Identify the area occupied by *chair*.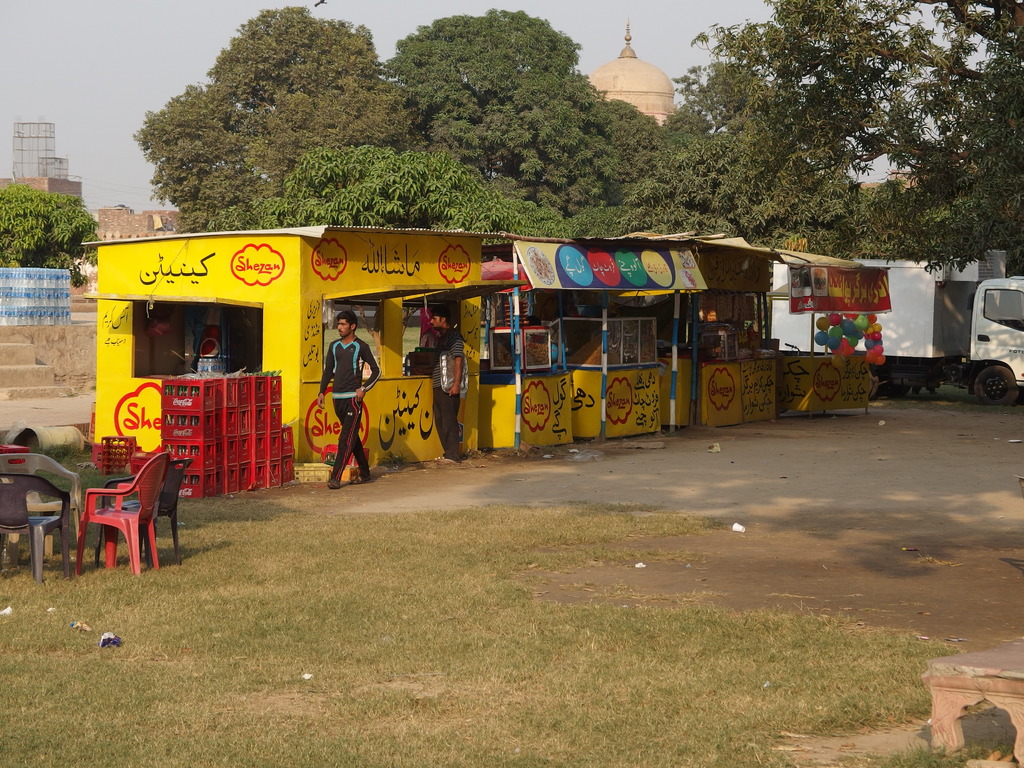
Area: rect(0, 452, 86, 527).
